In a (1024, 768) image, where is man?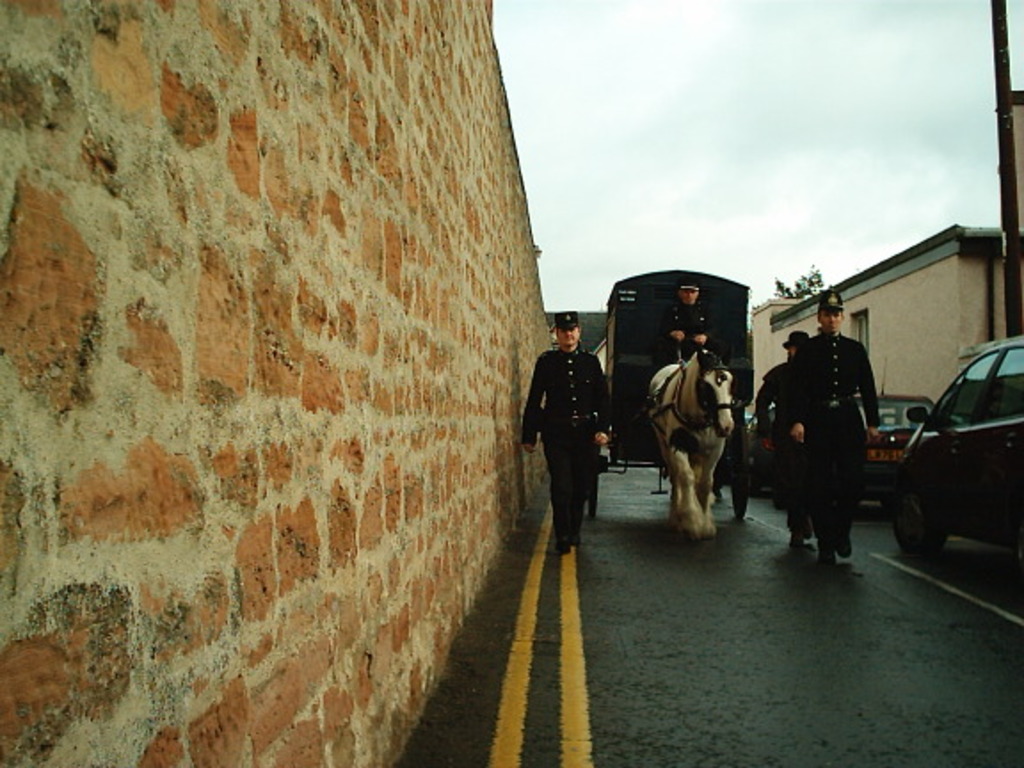
bbox(784, 284, 884, 569).
